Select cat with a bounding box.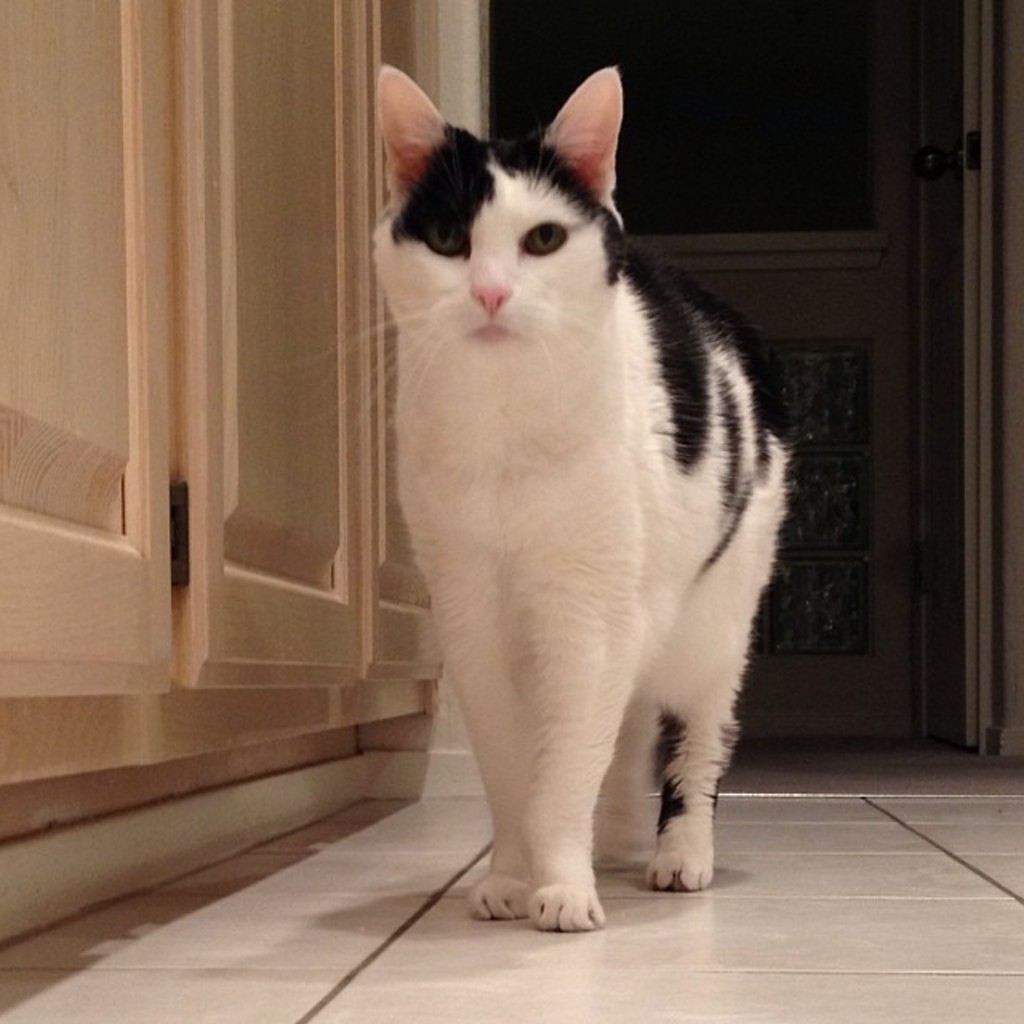
<region>331, 59, 798, 930</region>.
